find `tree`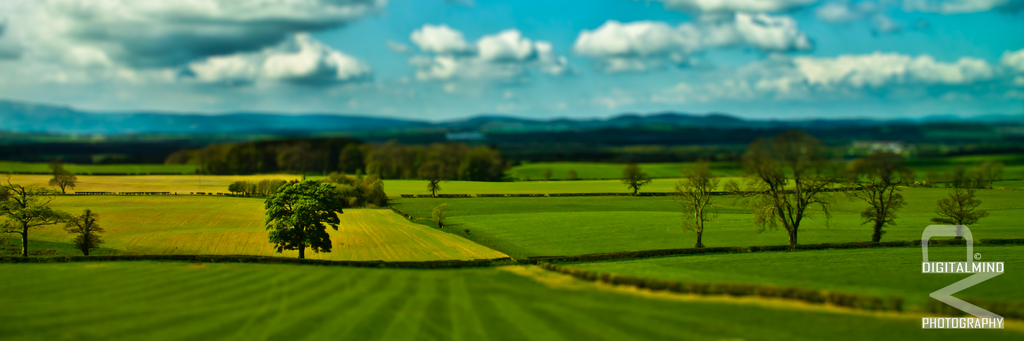
bbox(257, 178, 281, 200)
